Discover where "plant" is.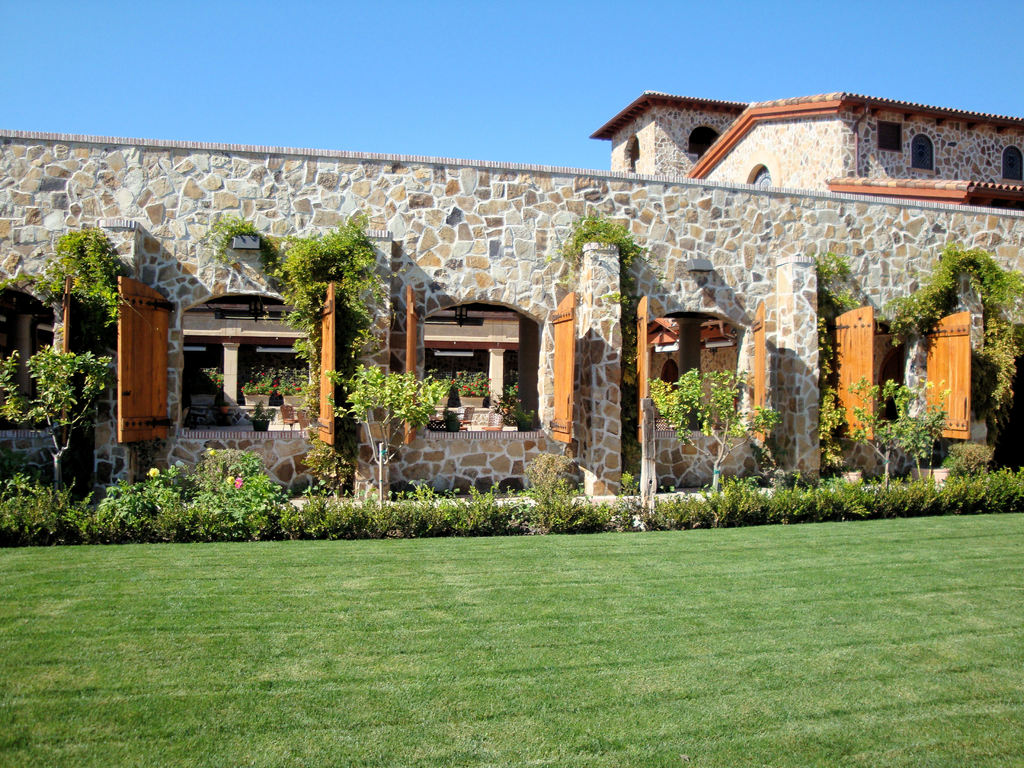
Discovered at x1=33, y1=225, x2=121, y2=323.
